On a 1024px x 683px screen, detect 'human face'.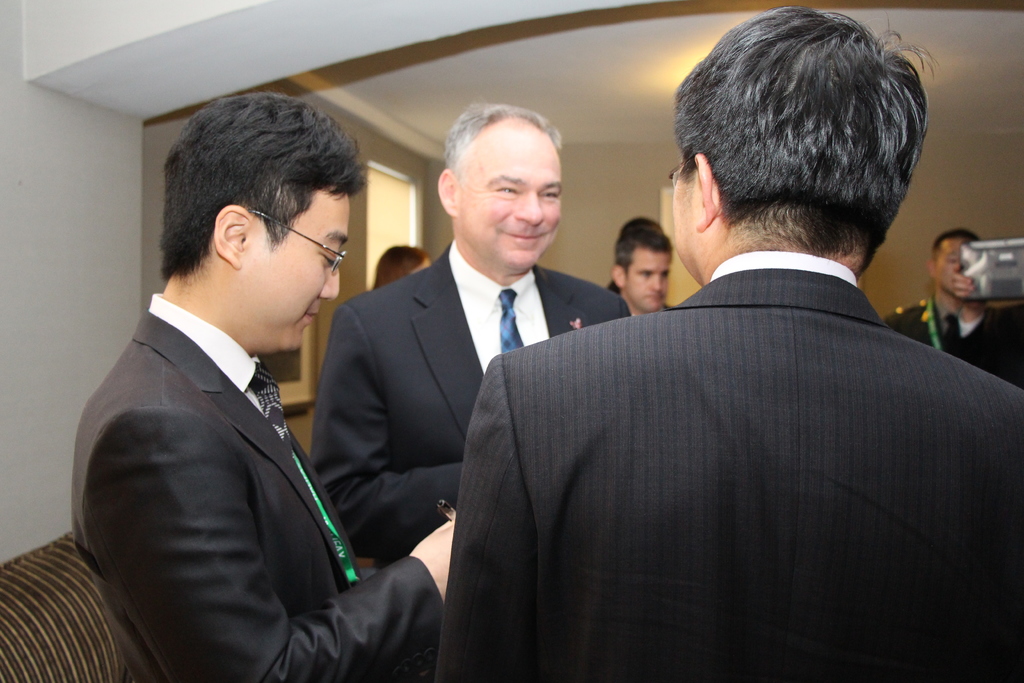
(left=255, top=190, right=351, bottom=355).
